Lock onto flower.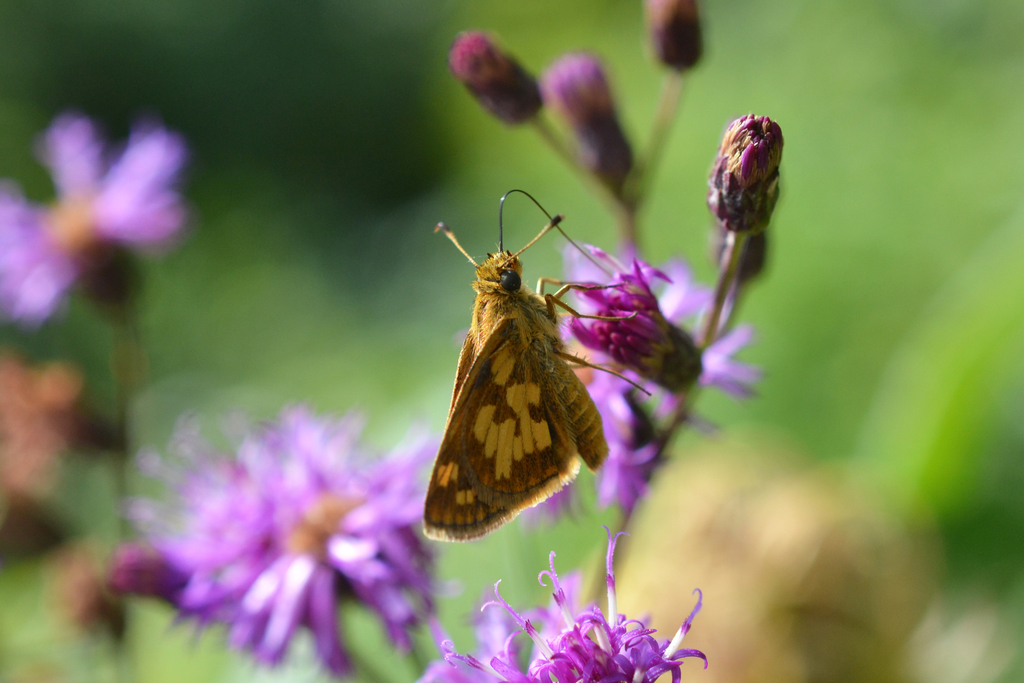
Locked: {"x1": 0, "y1": 111, "x2": 190, "y2": 331}.
